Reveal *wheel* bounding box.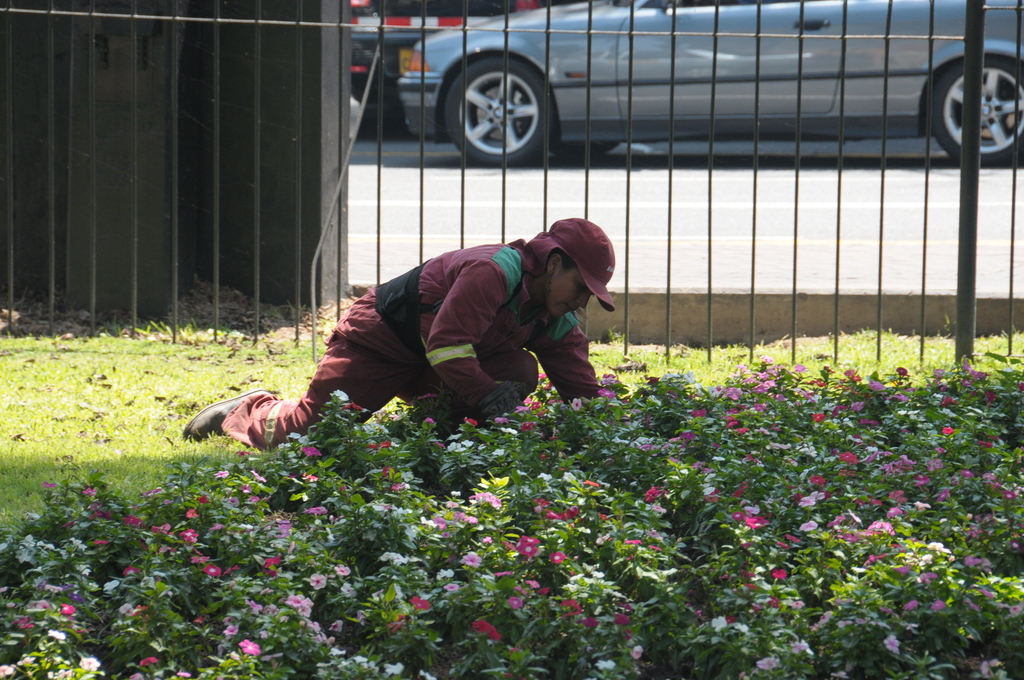
Revealed: 445, 44, 569, 156.
